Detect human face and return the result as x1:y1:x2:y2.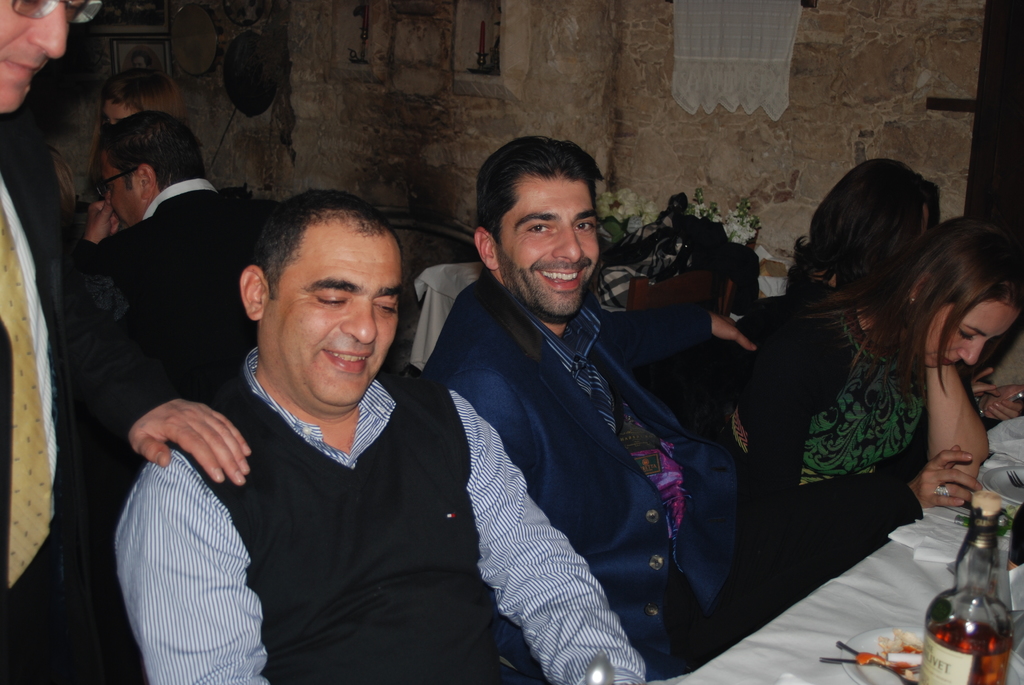
918:290:1020:374.
